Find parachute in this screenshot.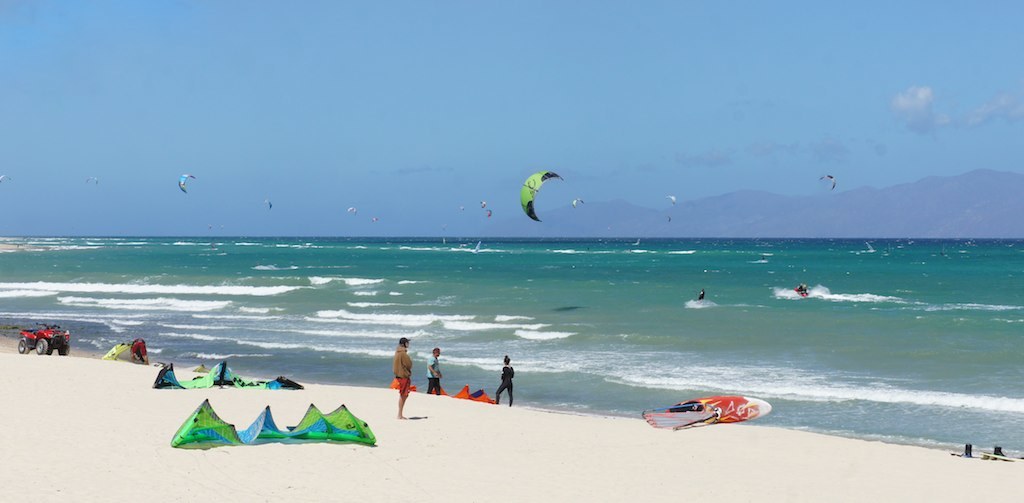
The bounding box for parachute is select_region(458, 201, 467, 213).
